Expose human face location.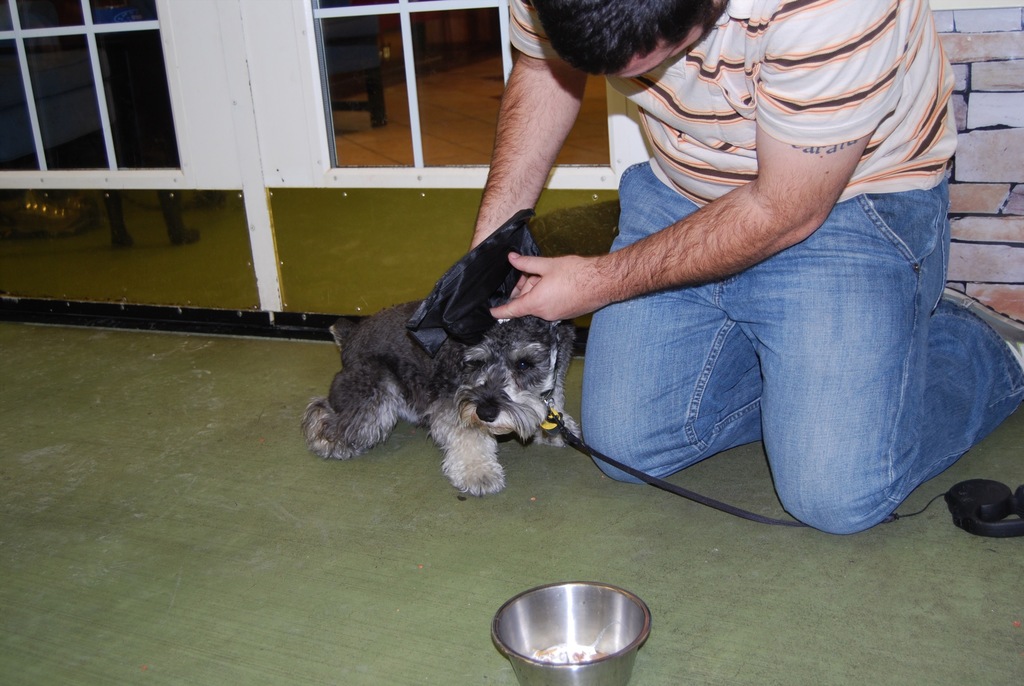
Exposed at (x1=618, y1=25, x2=705, y2=79).
